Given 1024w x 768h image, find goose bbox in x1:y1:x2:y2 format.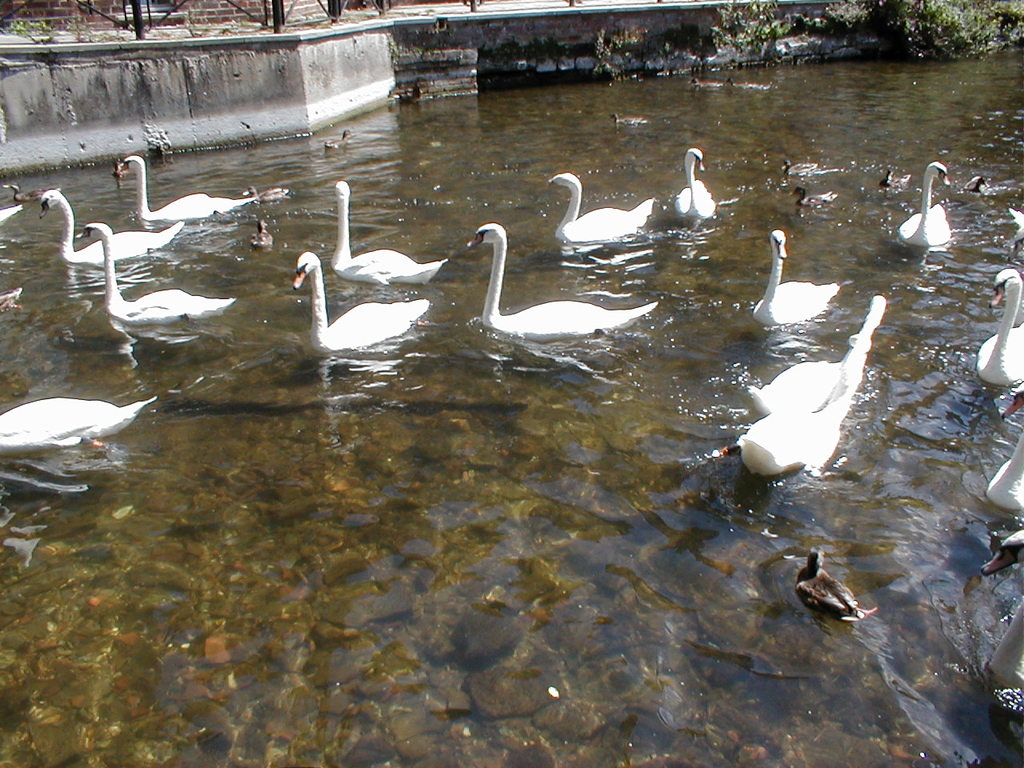
679:153:717:218.
